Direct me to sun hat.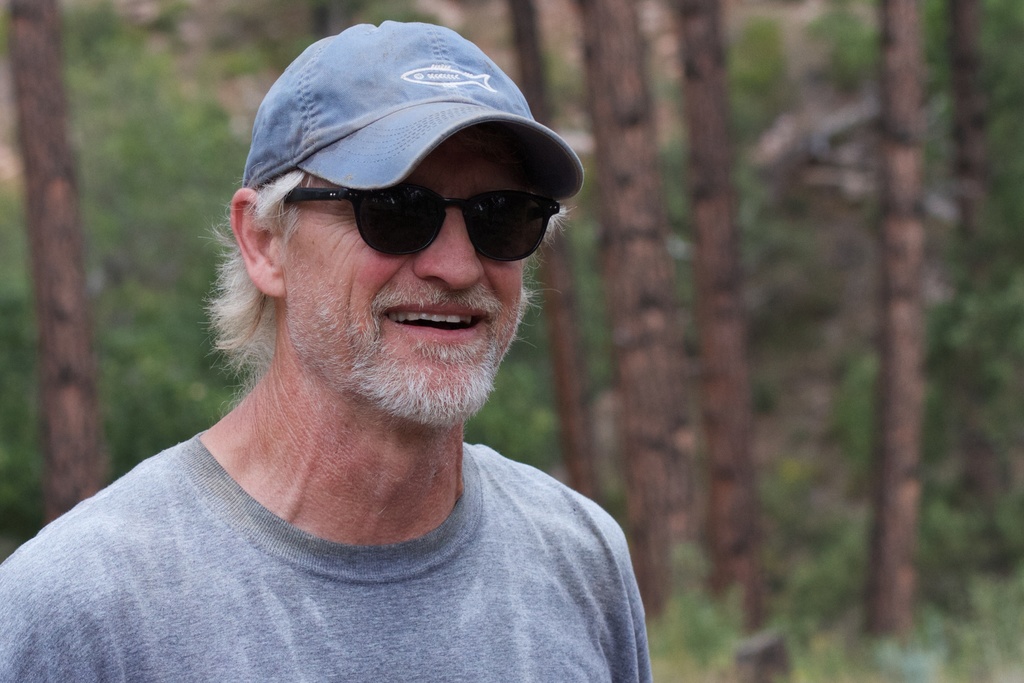
Direction: <region>245, 20, 586, 192</region>.
